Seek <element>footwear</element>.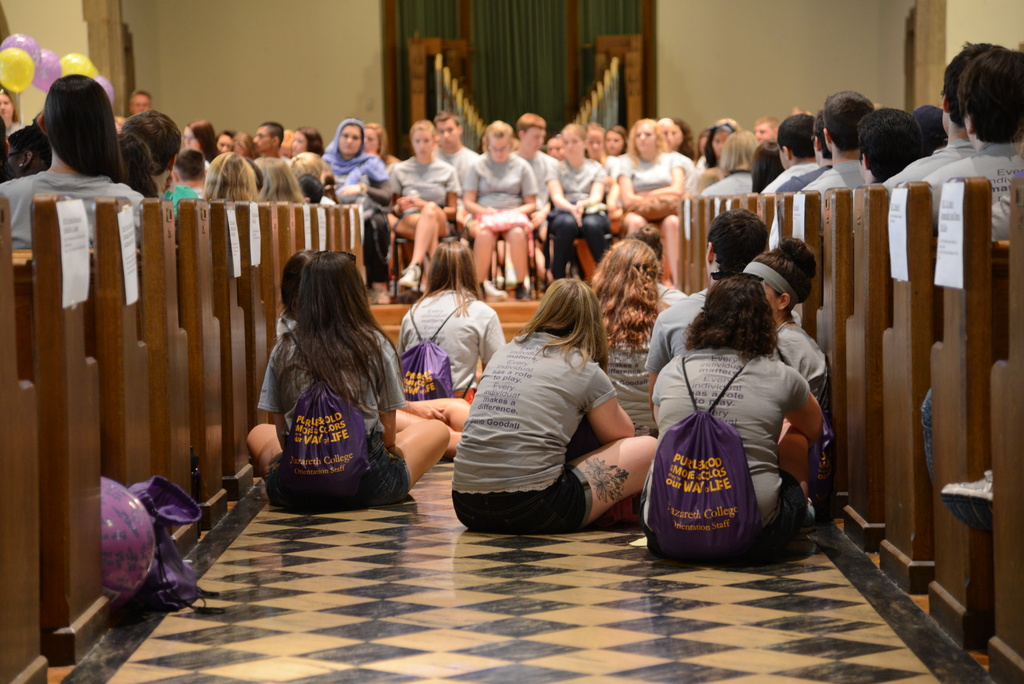
bbox(401, 261, 419, 289).
